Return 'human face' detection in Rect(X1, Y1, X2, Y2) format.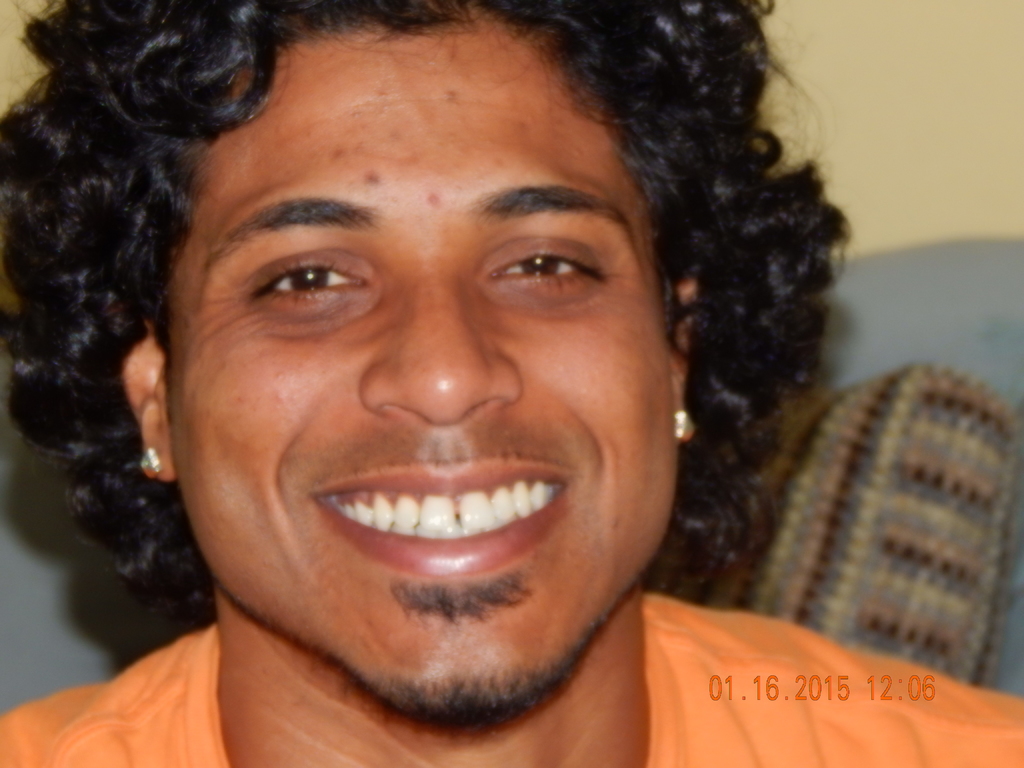
Rect(165, 0, 678, 718).
